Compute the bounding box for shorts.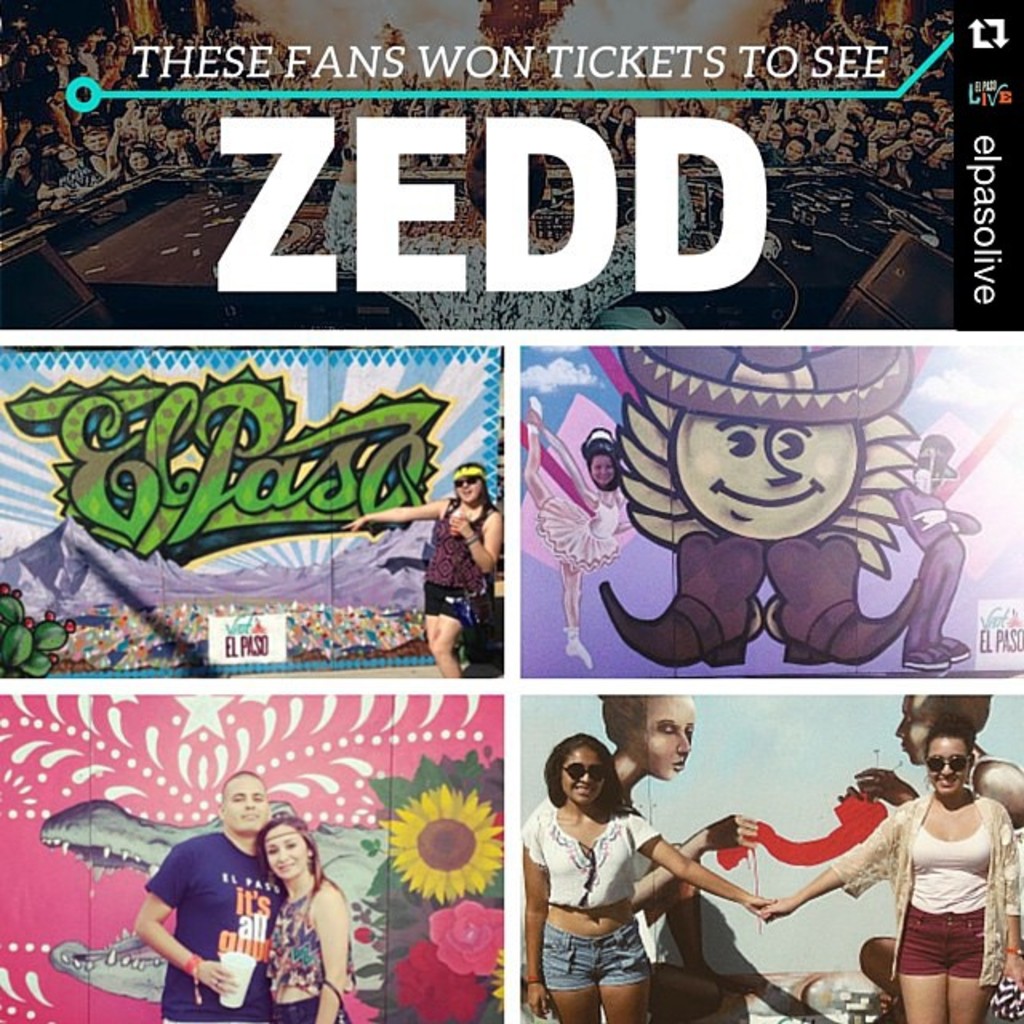
275, 997, 339, 1022.
